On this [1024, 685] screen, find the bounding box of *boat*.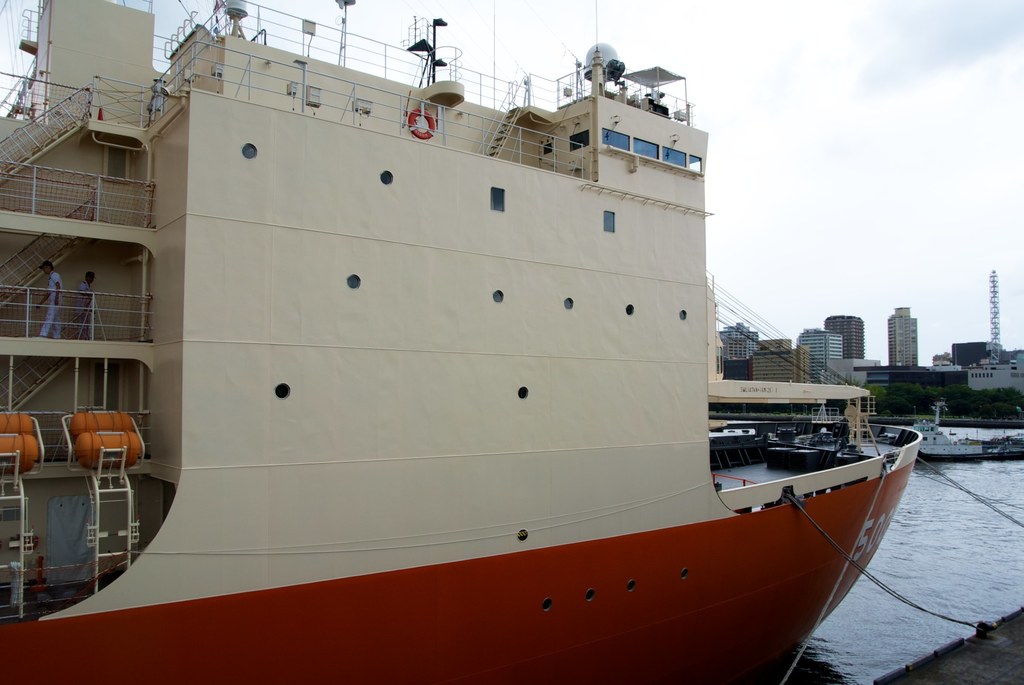
Bounding box: {"left": 906, "top": 415, "right": 986, "bottom": 462}.
